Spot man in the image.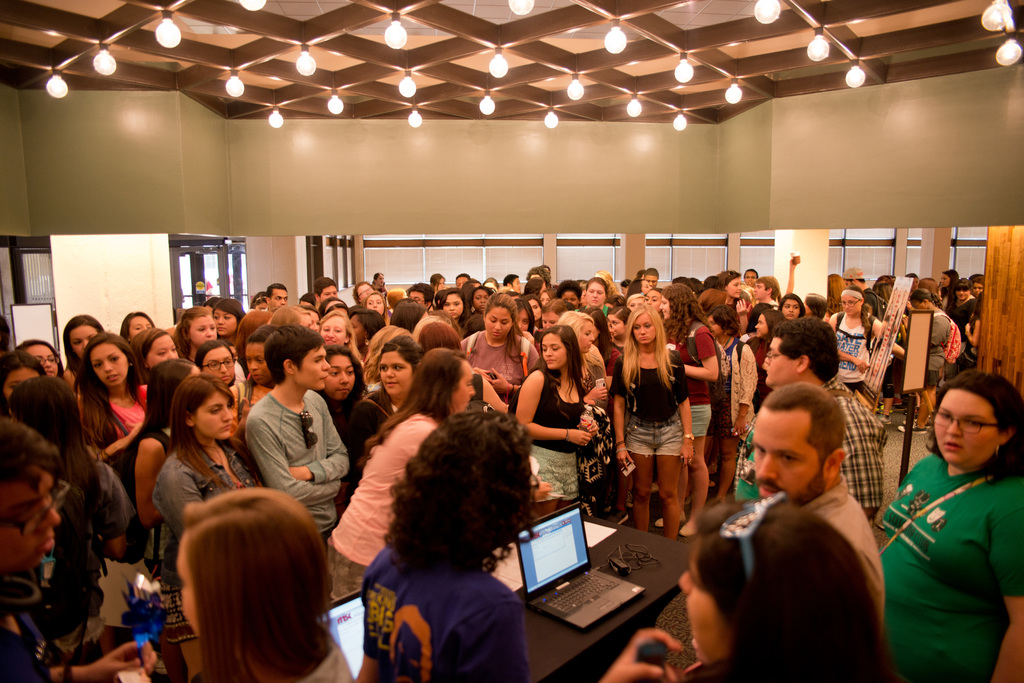
man found at {"x1": 268, "y1": 284, "x2": 287, "y2": 314}.
